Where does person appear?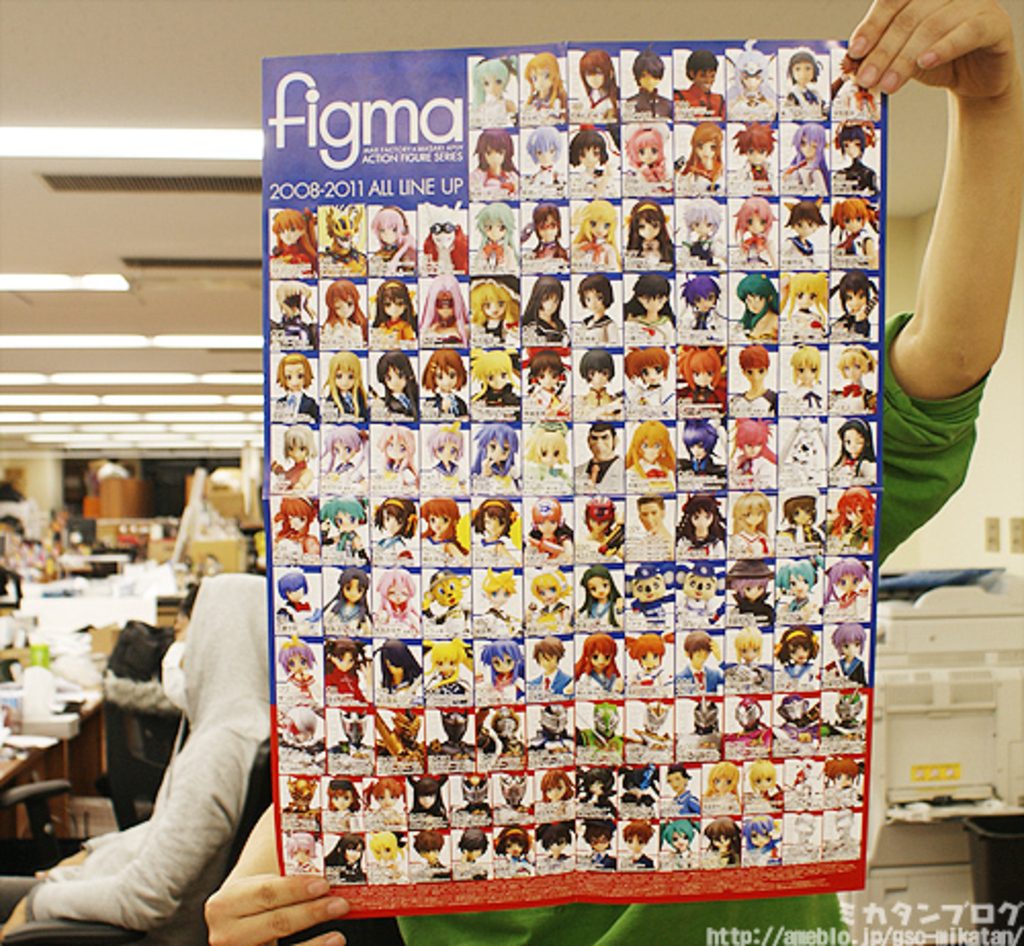
Appears at pyautogui.locateOnScreen(324, 768, 360, 821).
